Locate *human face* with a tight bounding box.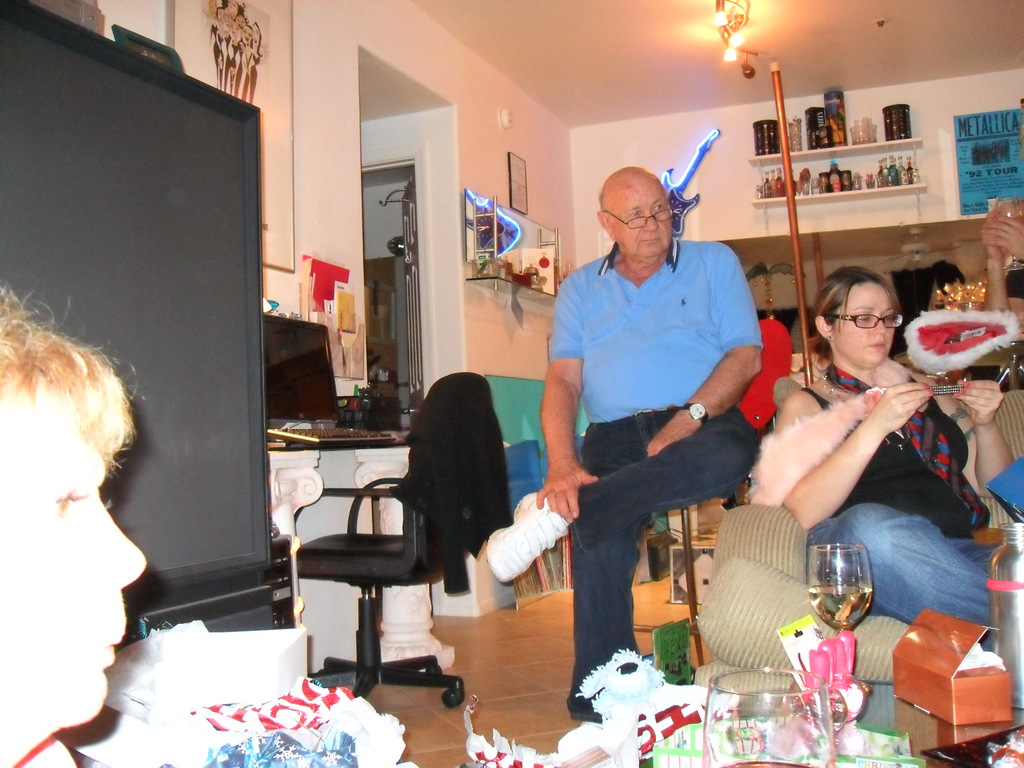
{"x1": 615, "y1": 179, "x2": 673, "y2": 253}.
